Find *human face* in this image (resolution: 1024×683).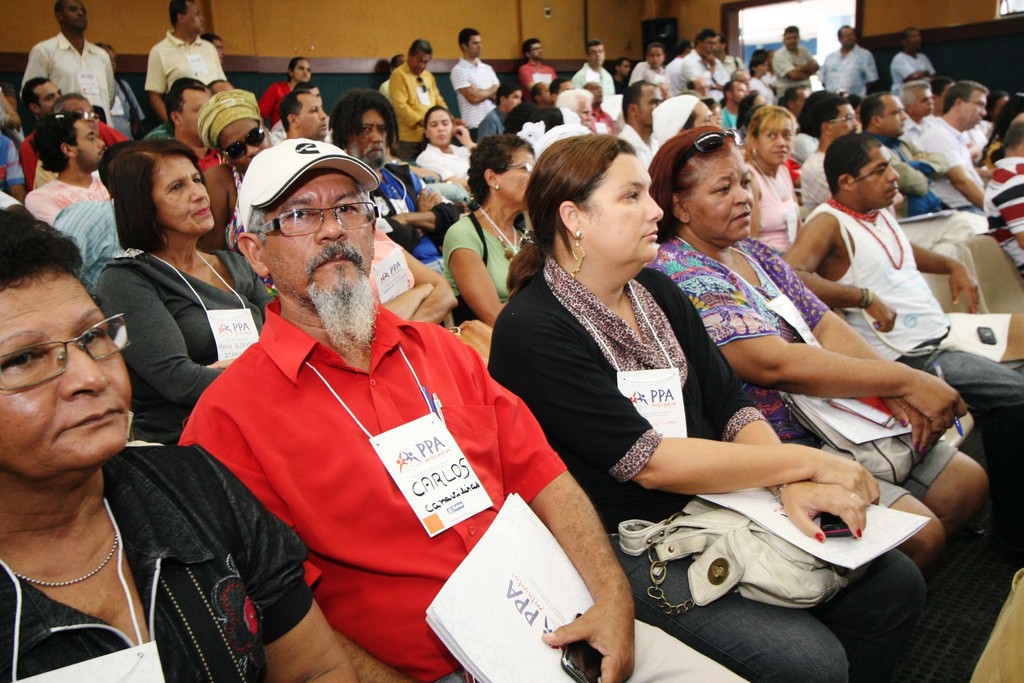
BBox(410, 56, 431, 76).
